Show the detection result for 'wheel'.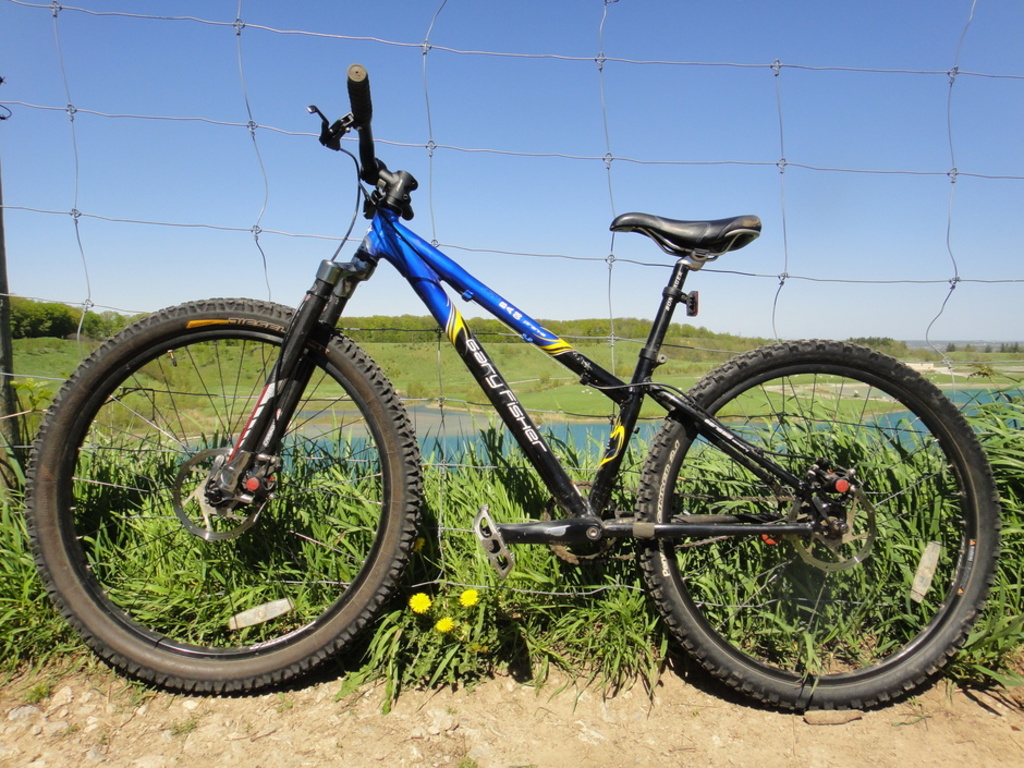
(22, 297, 425, 693).
